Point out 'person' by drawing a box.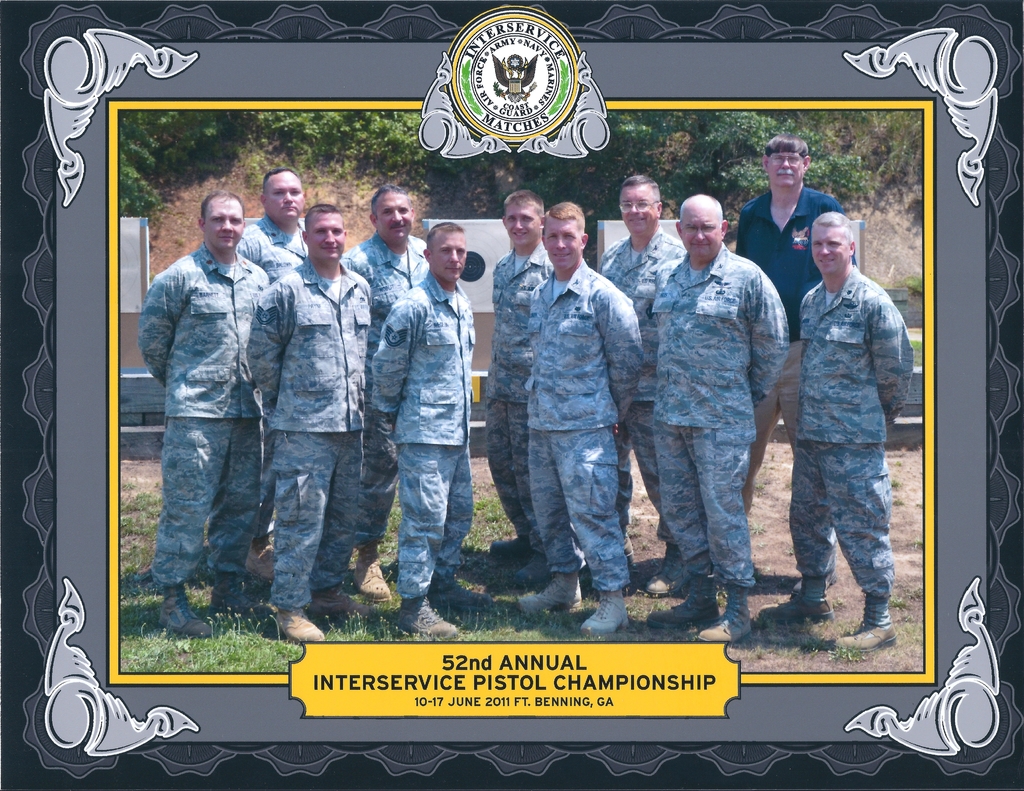
crop(481, 191, 555, 585).
